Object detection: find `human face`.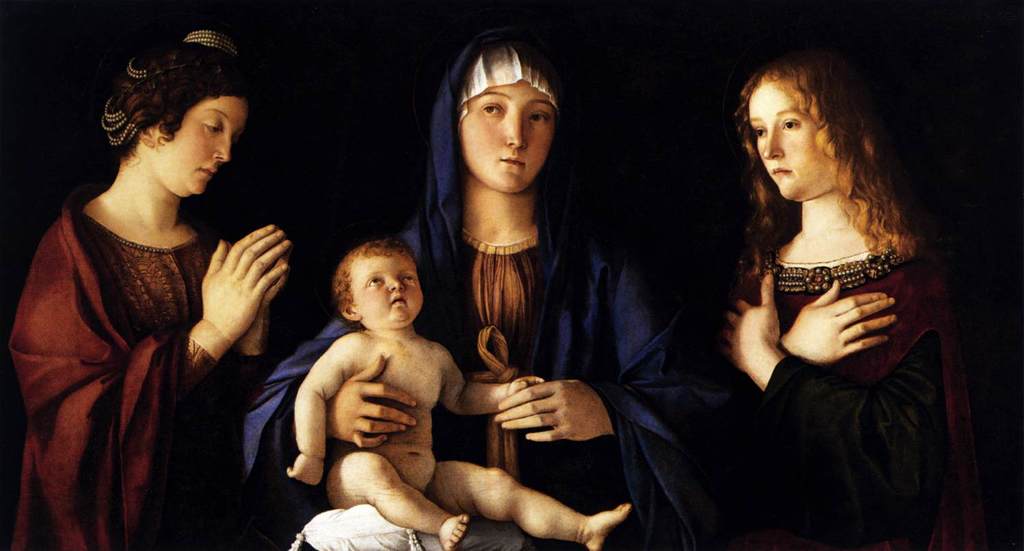
[459,76,557,191].
